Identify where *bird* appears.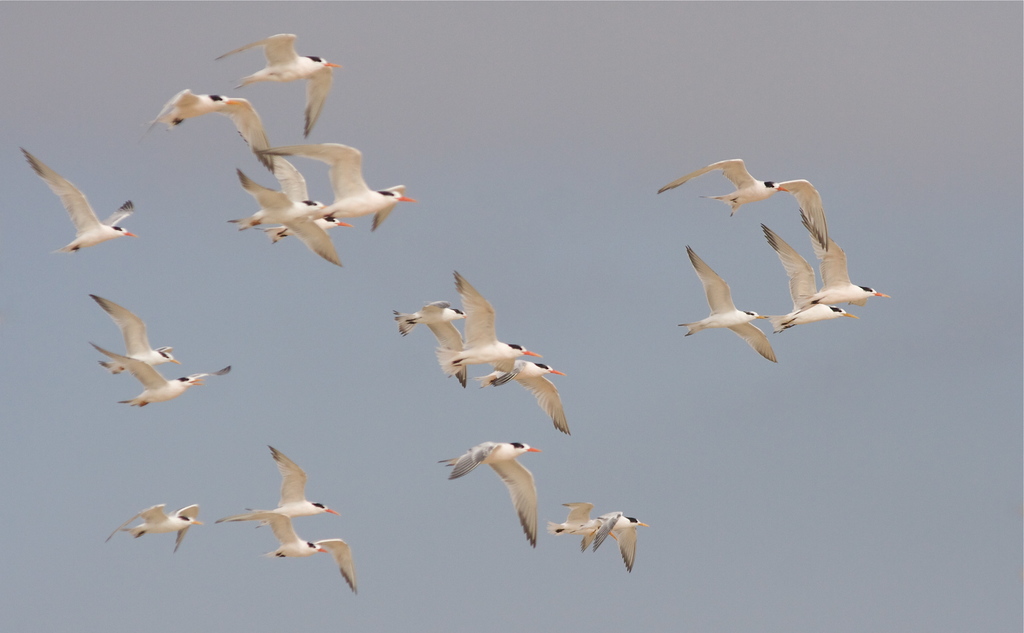
Appears at bbox(593, 505, 641, 566).
